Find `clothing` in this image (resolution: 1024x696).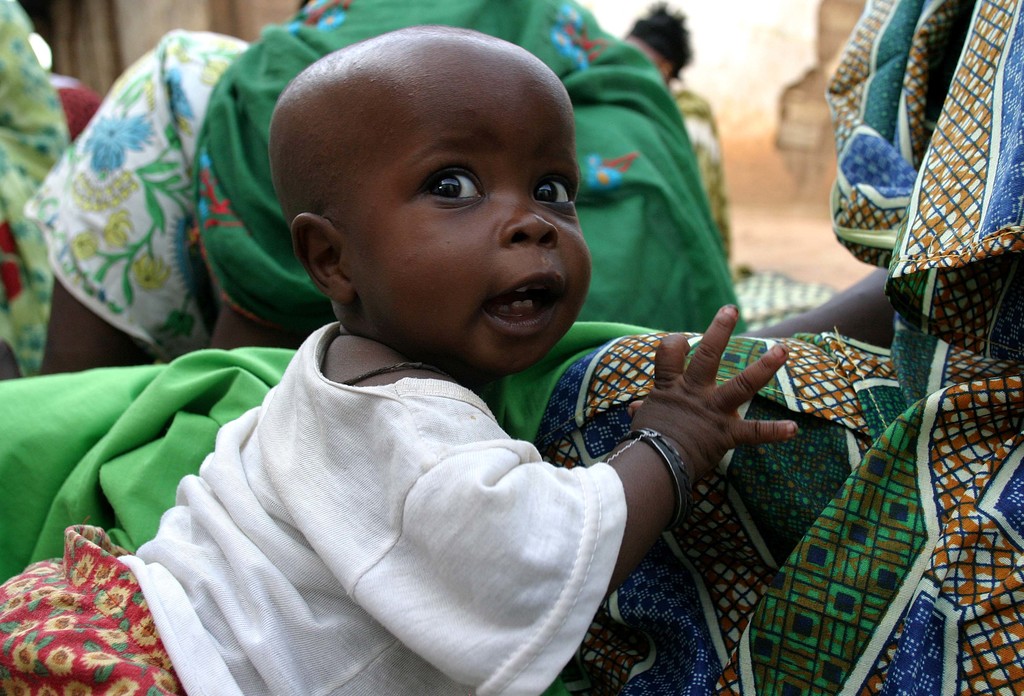
(524,0,1023,695).
